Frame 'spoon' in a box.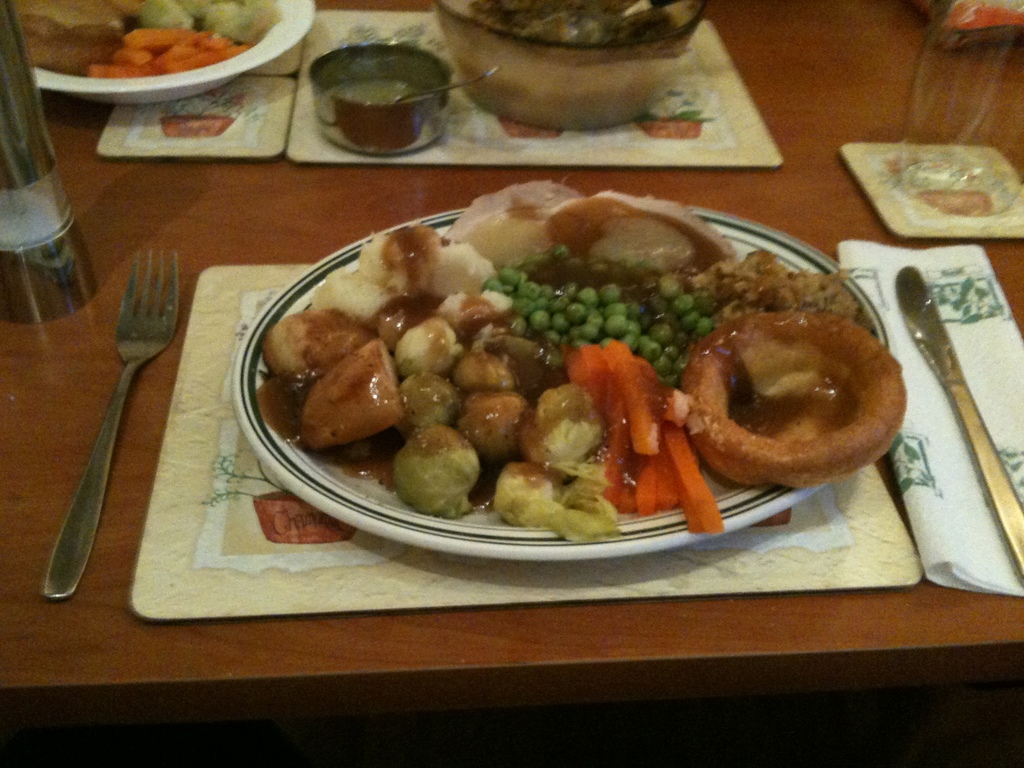
pyautogui.locateOnScreen(392, 63, 502, 104).
